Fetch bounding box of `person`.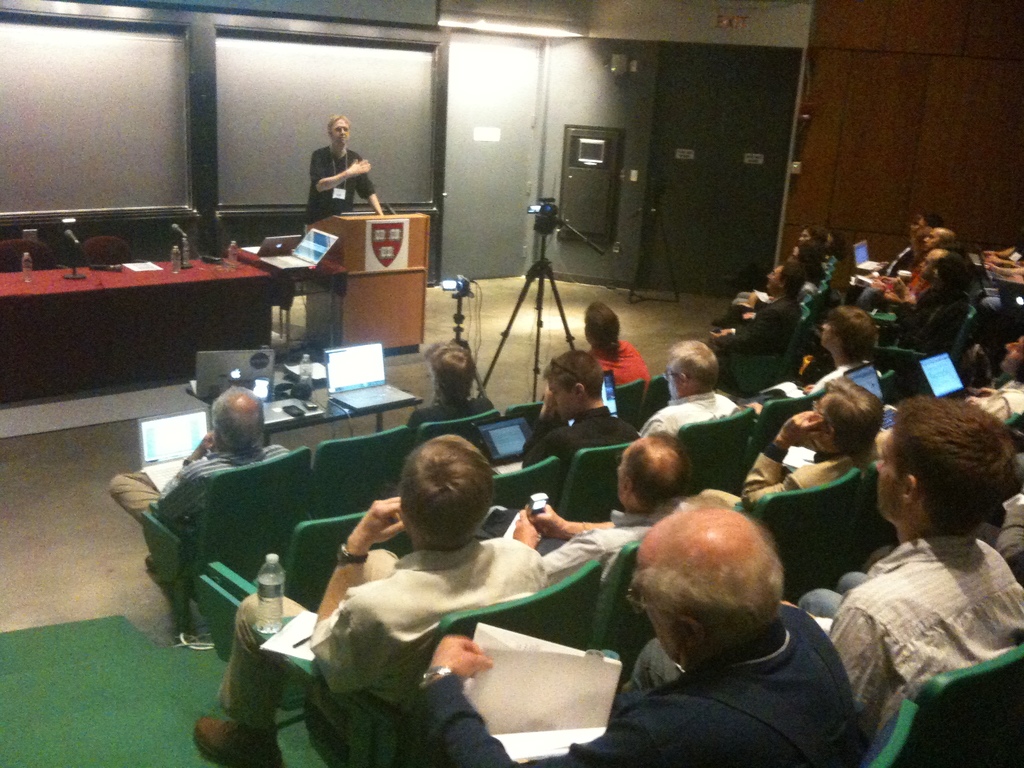
Bbox: detection(970, 333, 1023, 415).
